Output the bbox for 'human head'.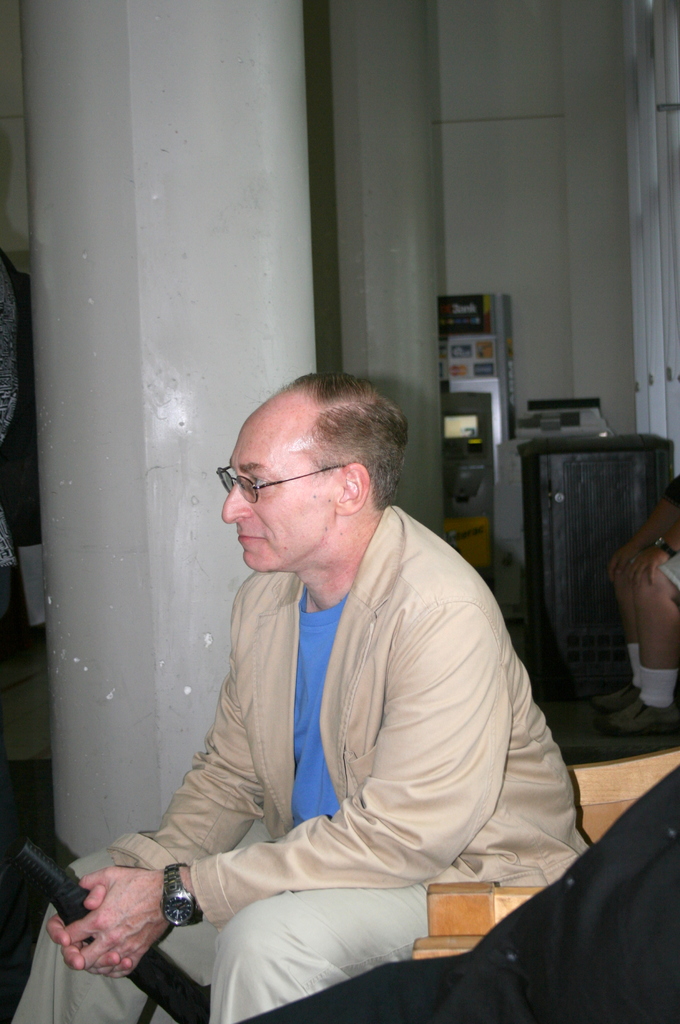
pyautogui.locateOnScreen(222, 366, 413, 573).
